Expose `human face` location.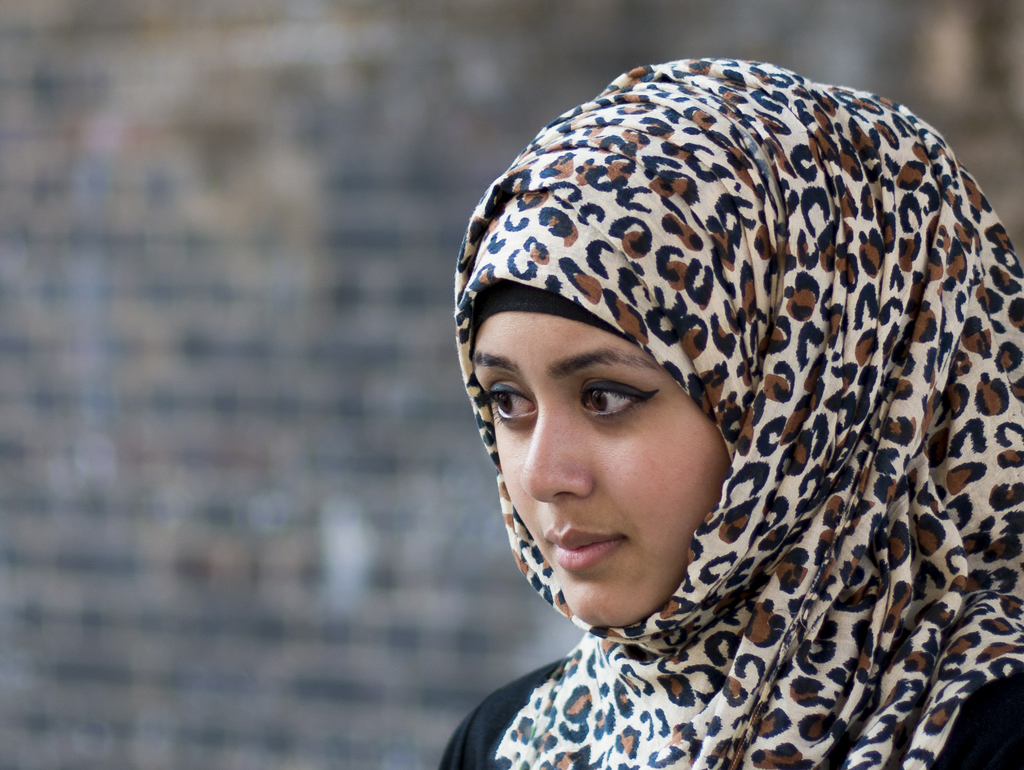
Exposed at box=[466, 309, 735, 630].
